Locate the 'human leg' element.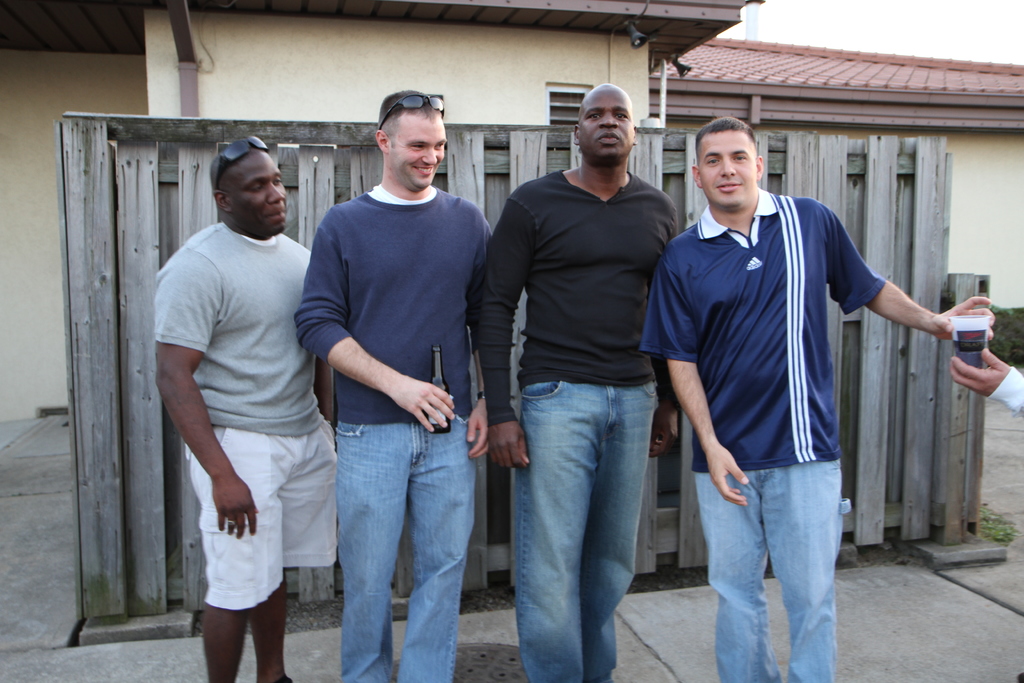
Element bbox: select_region(191, 452, 249, 682).
